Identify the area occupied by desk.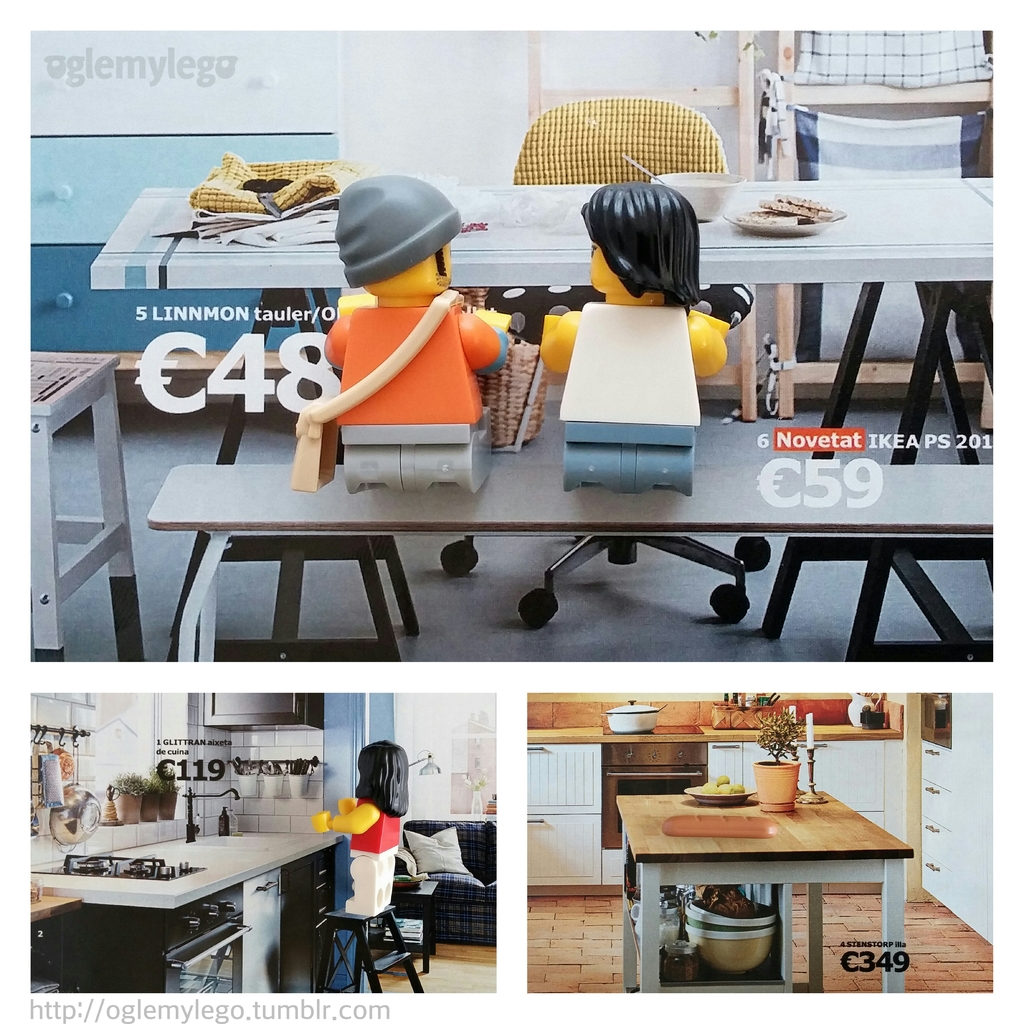
Area: rect(40, 815, 347, 1007).
